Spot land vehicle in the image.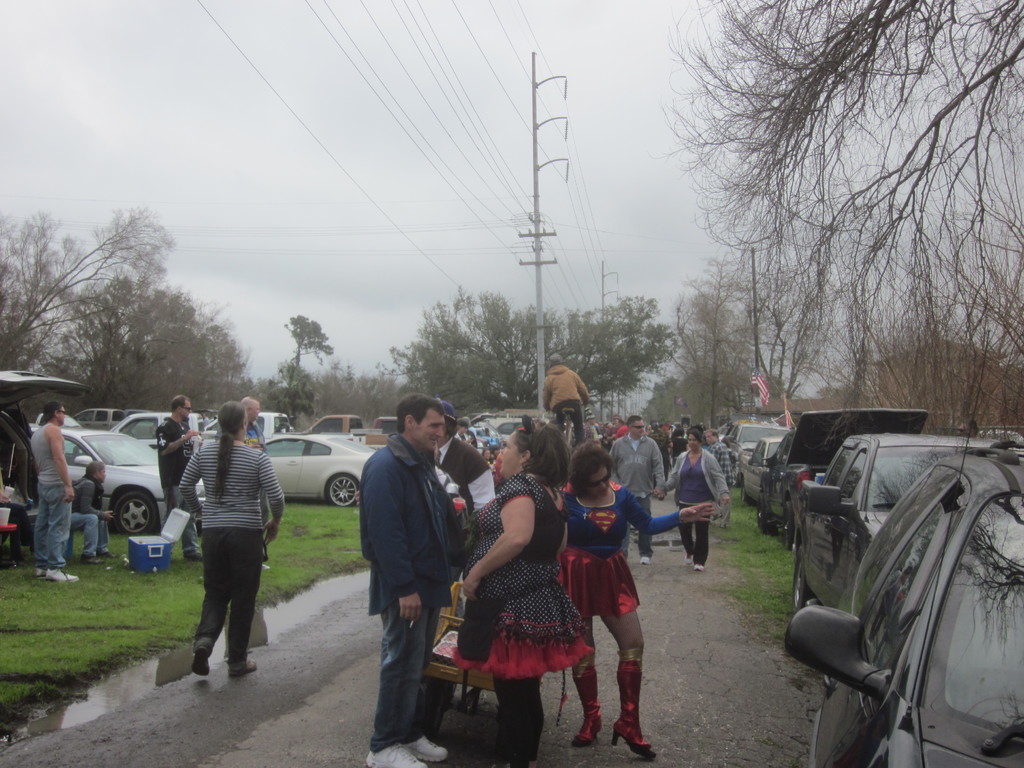
land vehicle found at <region>258, 437, 376, 503</region>.
